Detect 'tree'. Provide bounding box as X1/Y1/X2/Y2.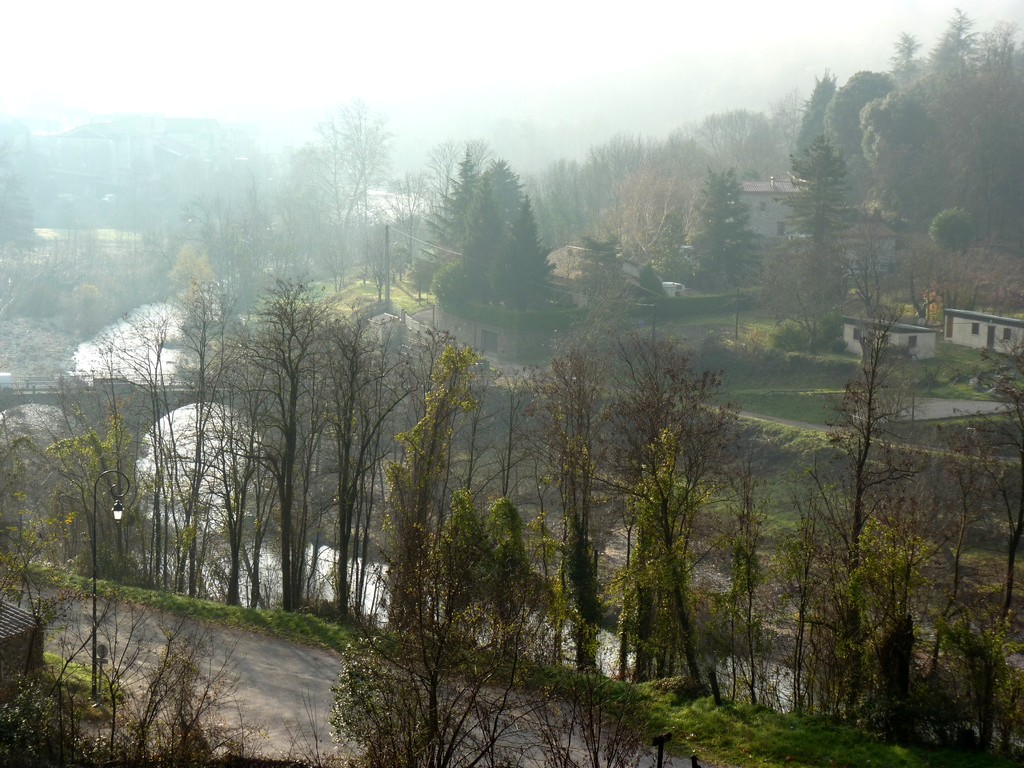
168/275/234/597.
